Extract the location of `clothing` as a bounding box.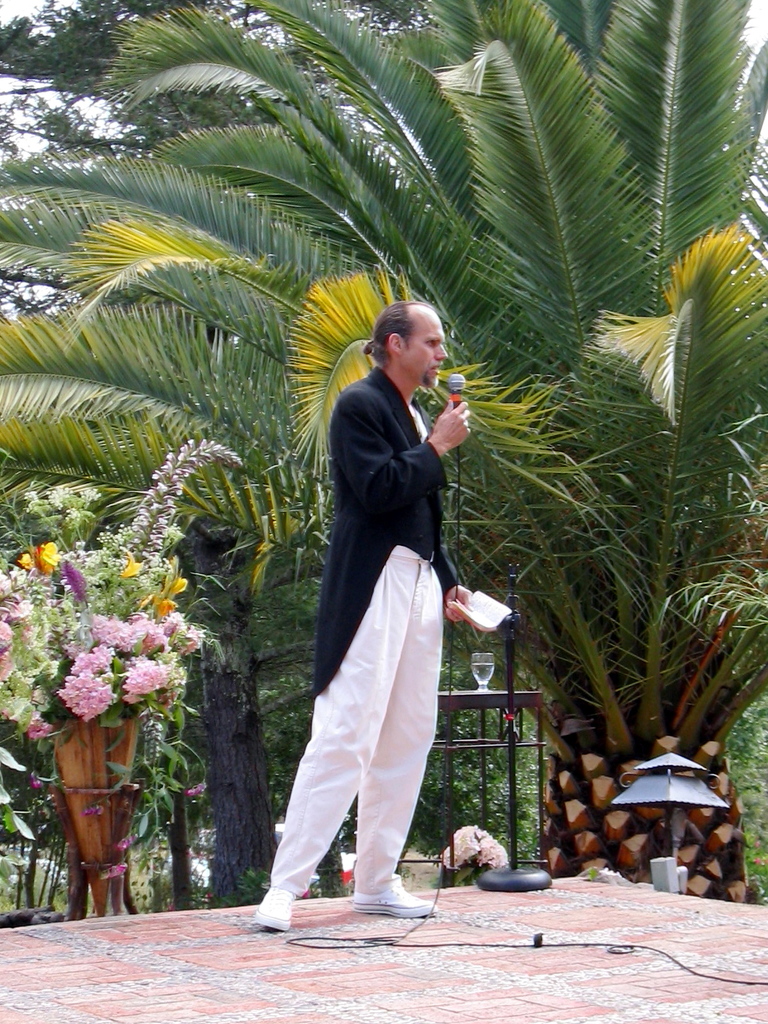
<box>282,348,486,893</box>.
